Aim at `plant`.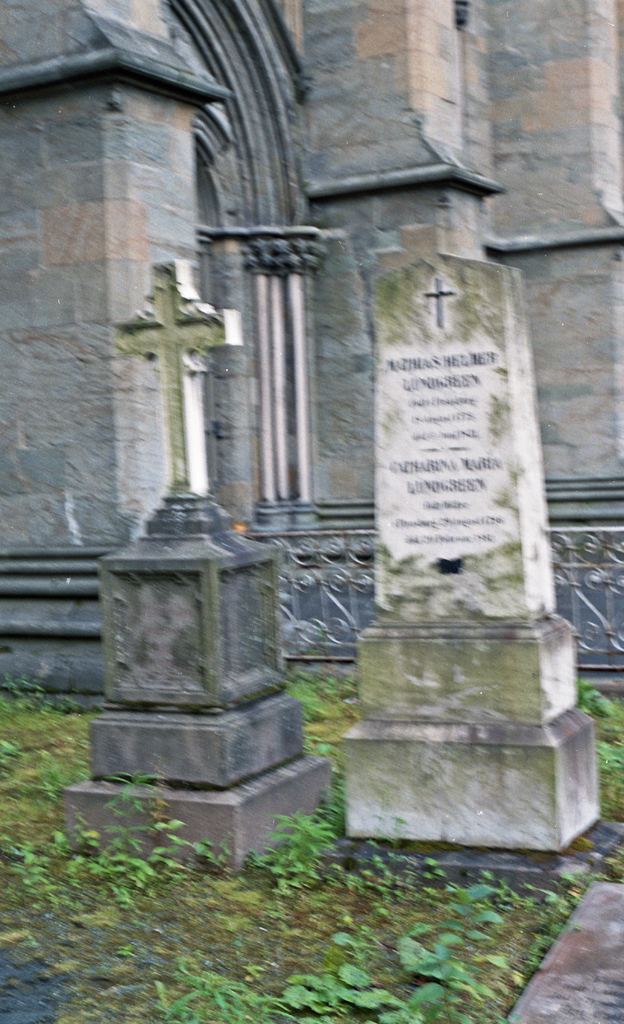
Aimed at <bbox>341, 915, 360, 959</bbox>.
